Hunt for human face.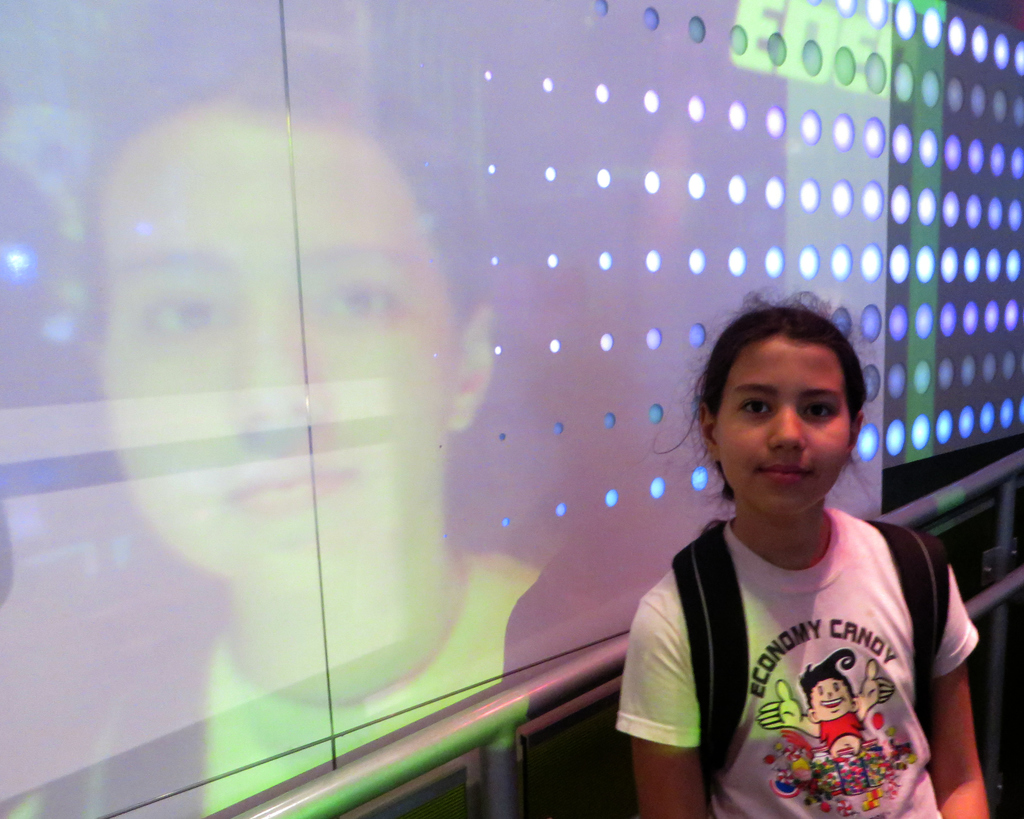
Hunted down at bbox=[102, 100, 456, 562].
